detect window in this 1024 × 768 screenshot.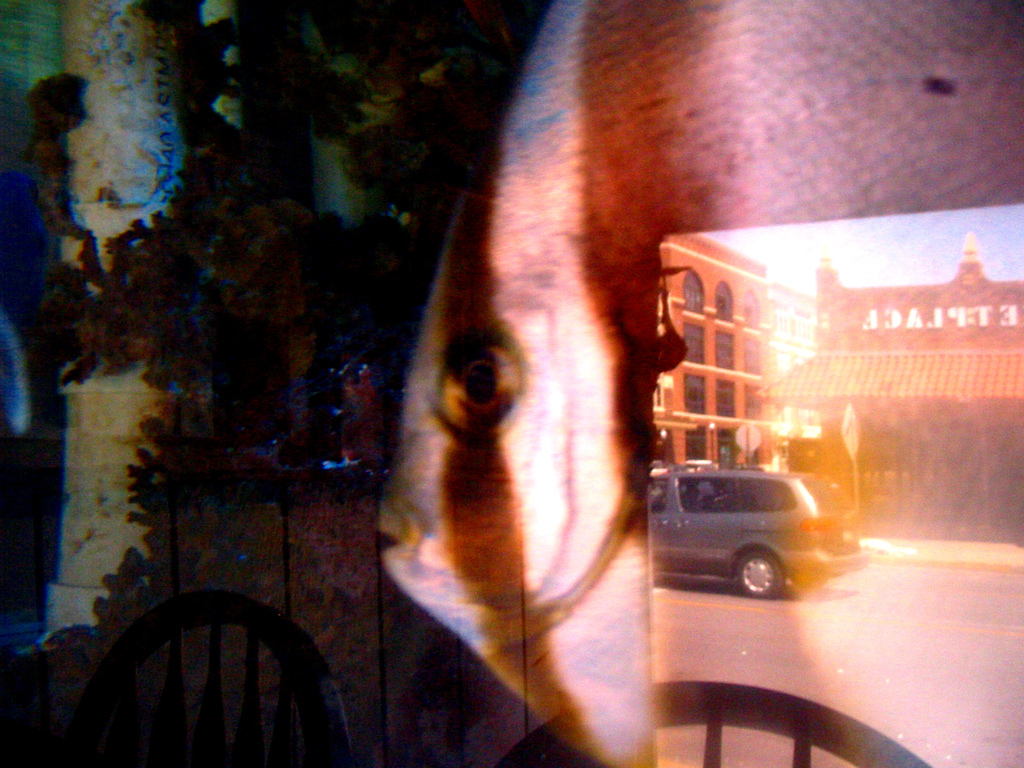
Detection: (x1=673, y1=324, x2=708, y2=366).
